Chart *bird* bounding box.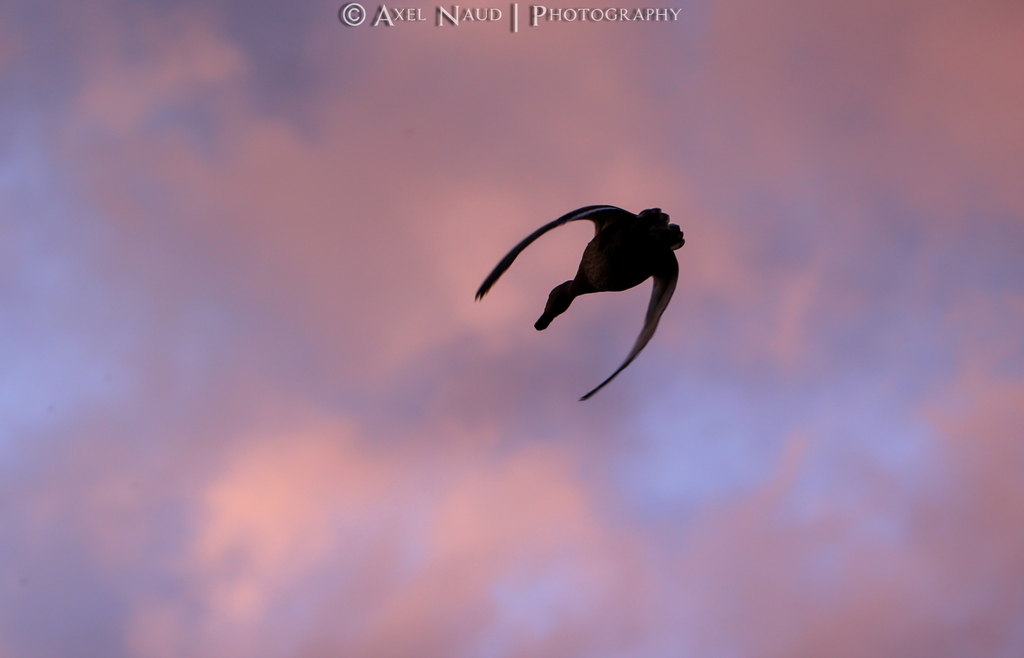
Charted: pyautogui.locateOnScreen(489, 204, 694, 401).
